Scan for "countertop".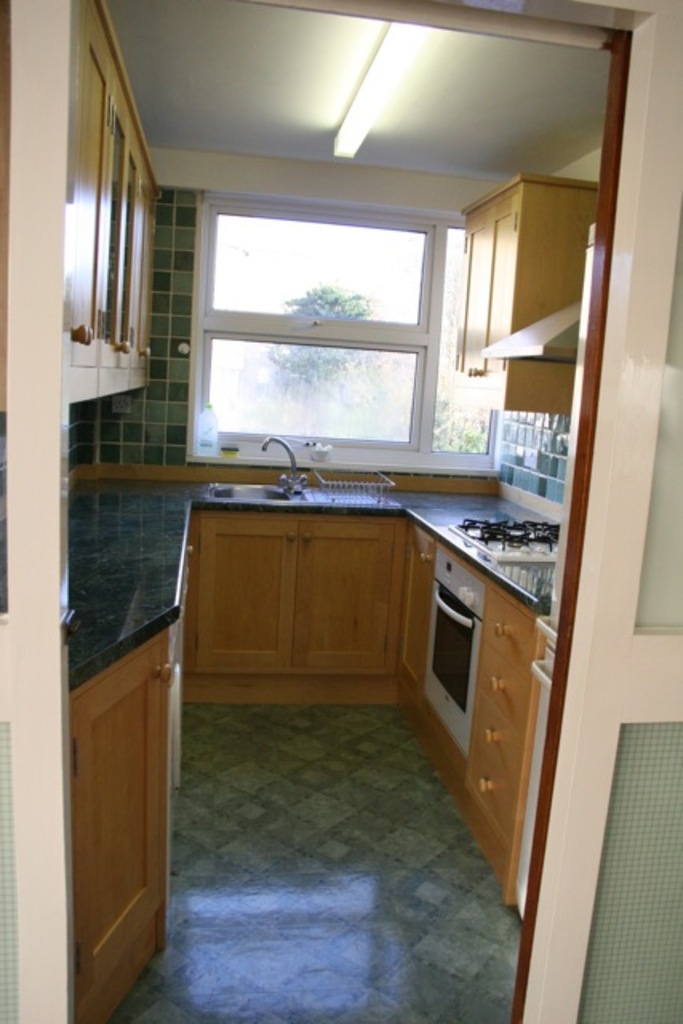
Scan result: select_region(51, 475, 552, 1022).
